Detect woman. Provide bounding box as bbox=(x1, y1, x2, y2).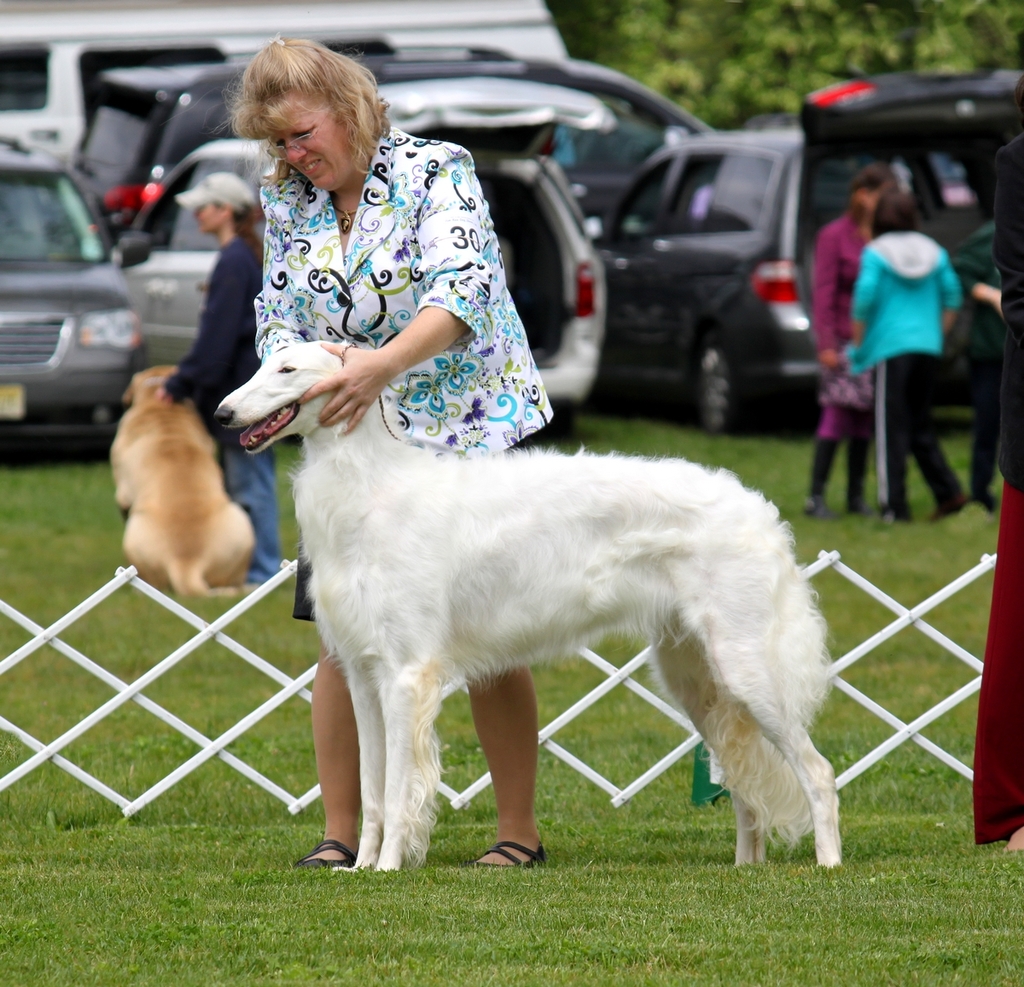
bbox=(154, 168, 281, 602).
